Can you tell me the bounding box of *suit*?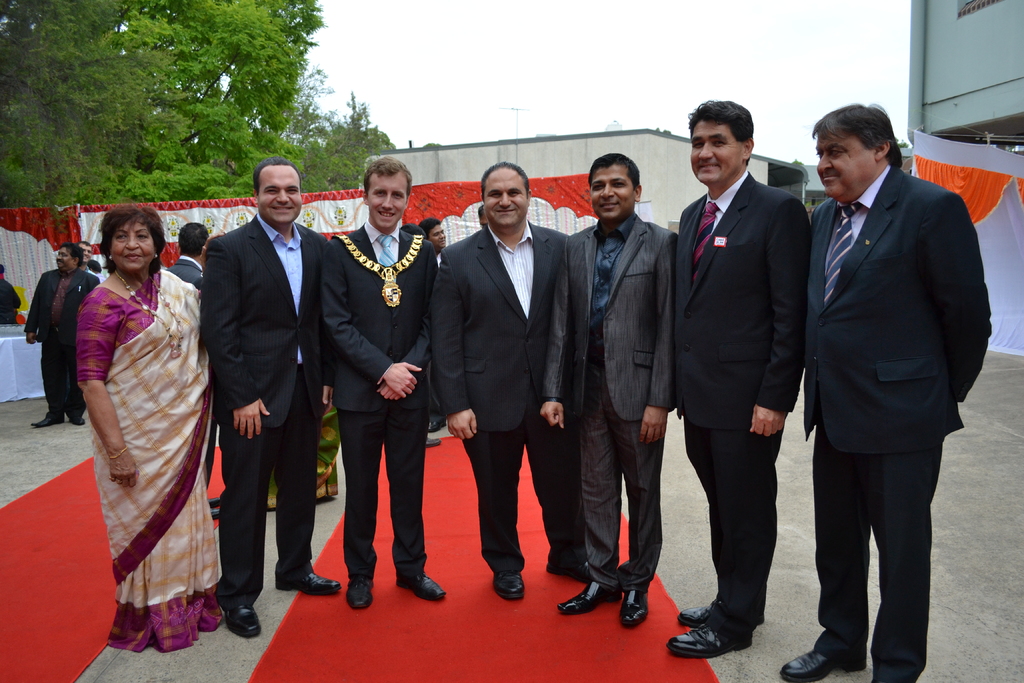
<bbox>319, 224, 437, 580</bbox>.
